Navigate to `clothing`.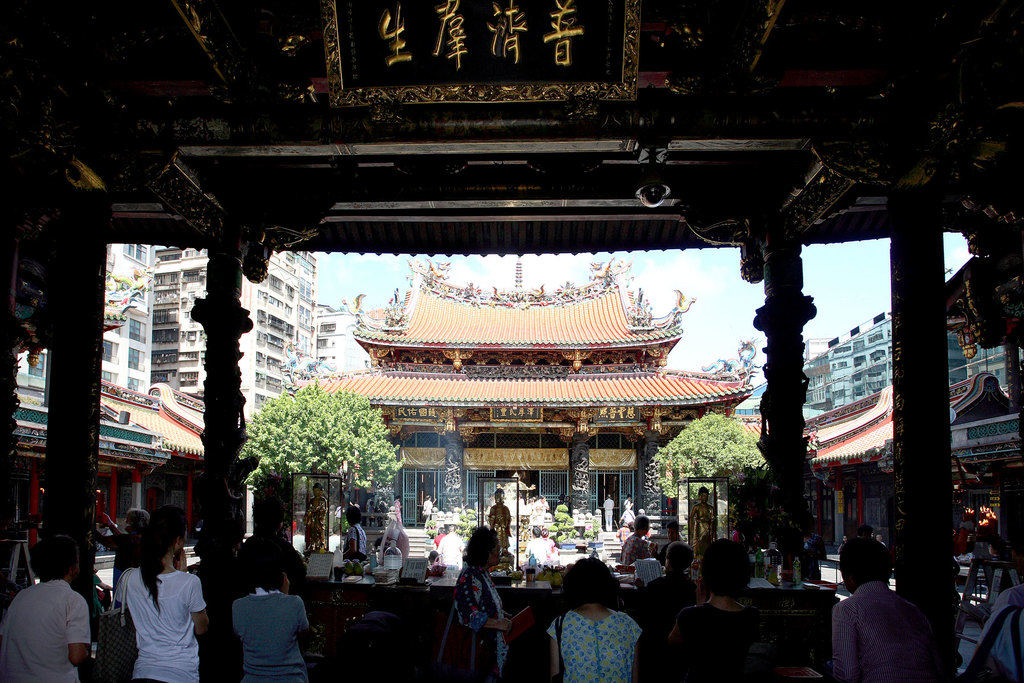
Navigation target: region(98, 556, 201, 679).
